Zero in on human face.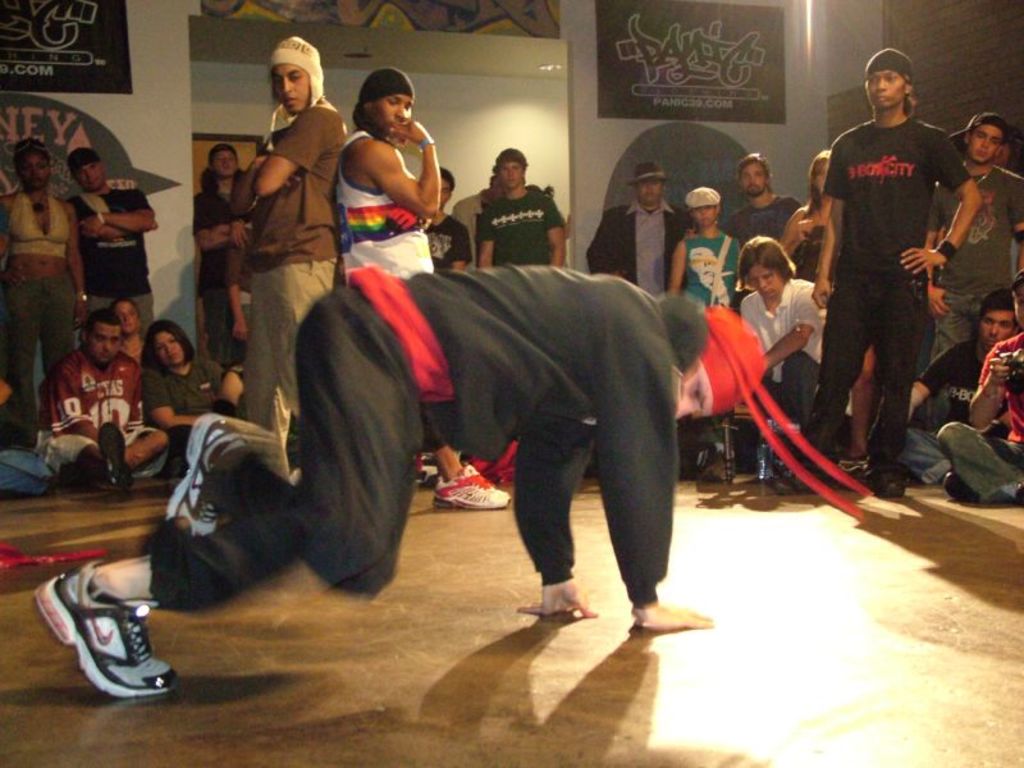
Zeroed in: BBox(74, 161, 101, 189).
